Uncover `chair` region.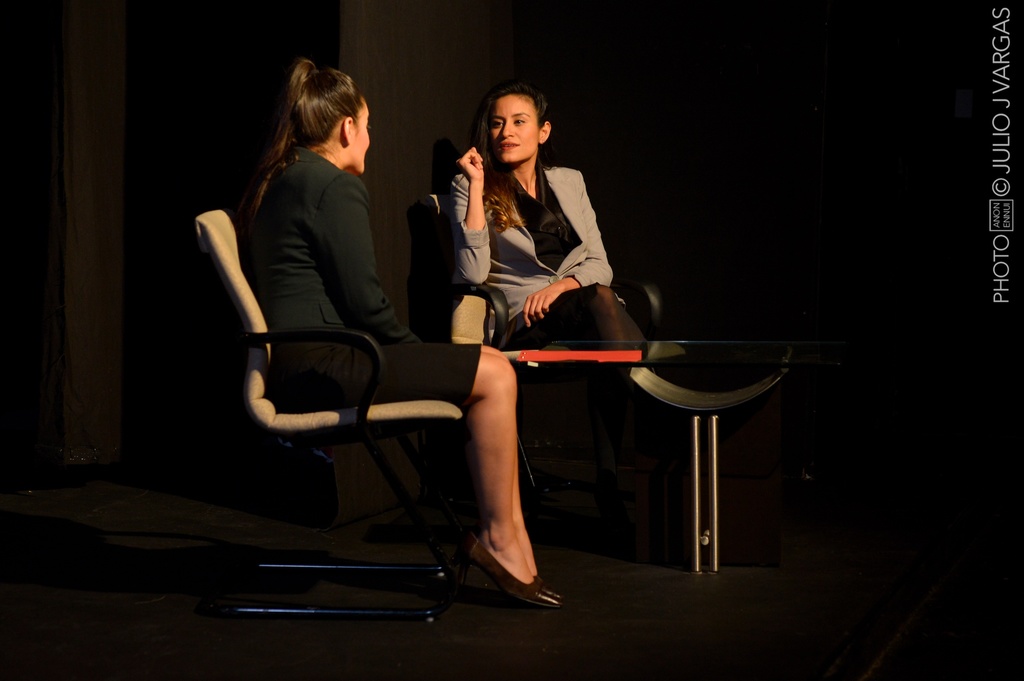
Uncovered: (x1=426, y1=200, x2=669, y2=481).
